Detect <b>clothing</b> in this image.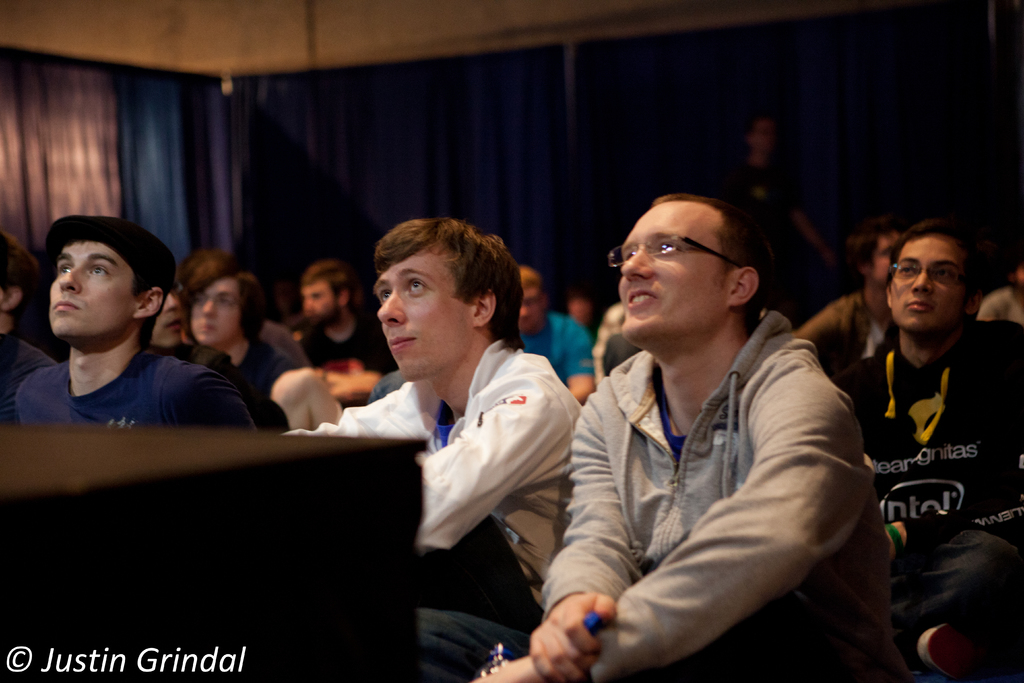
Detection: <box>127,345,238,398</box>.
